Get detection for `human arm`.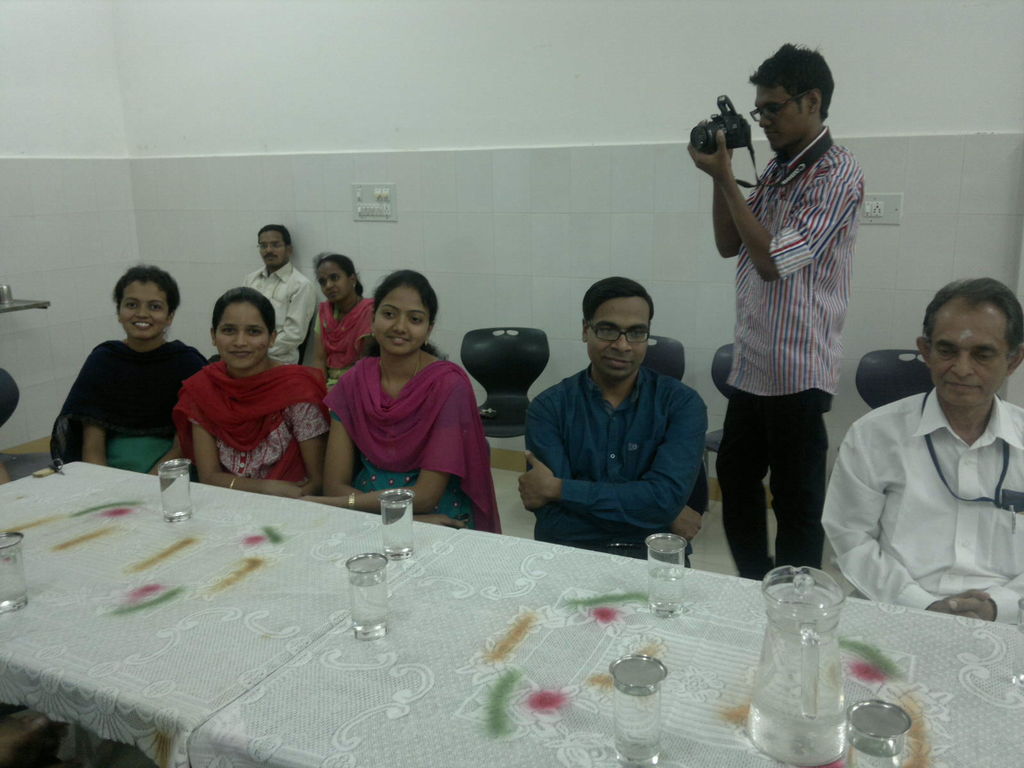
Detection: BBox(687, 116, 855, 278).
